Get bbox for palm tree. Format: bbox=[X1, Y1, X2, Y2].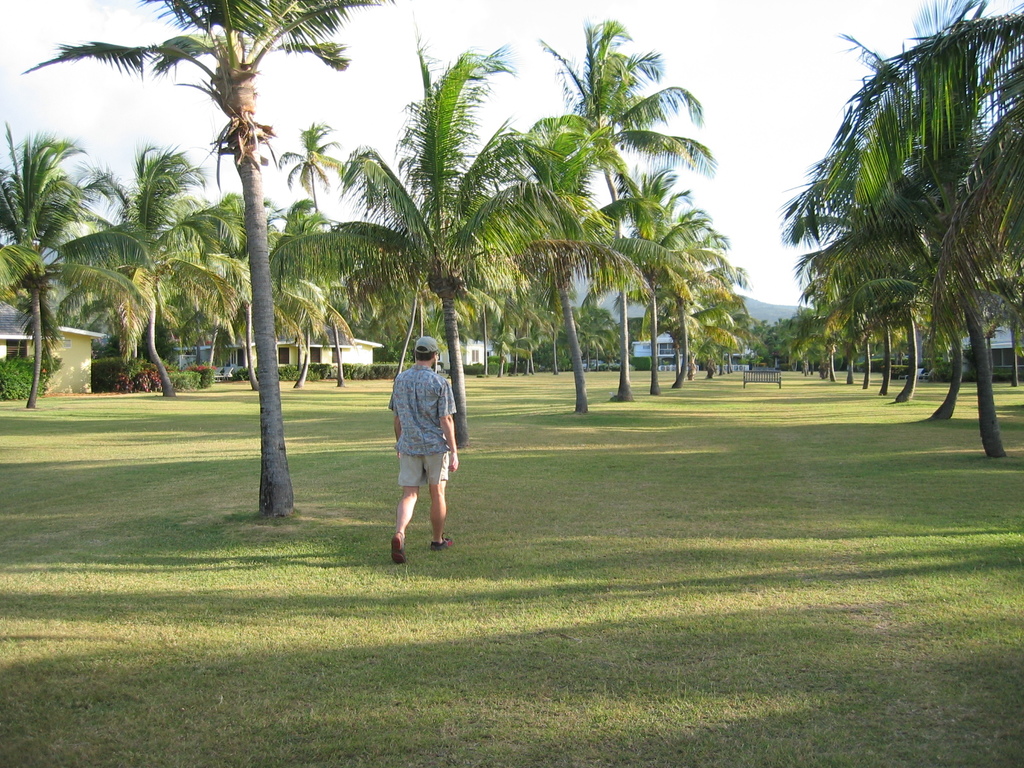
bbox=[310, 54, 545, 420].
